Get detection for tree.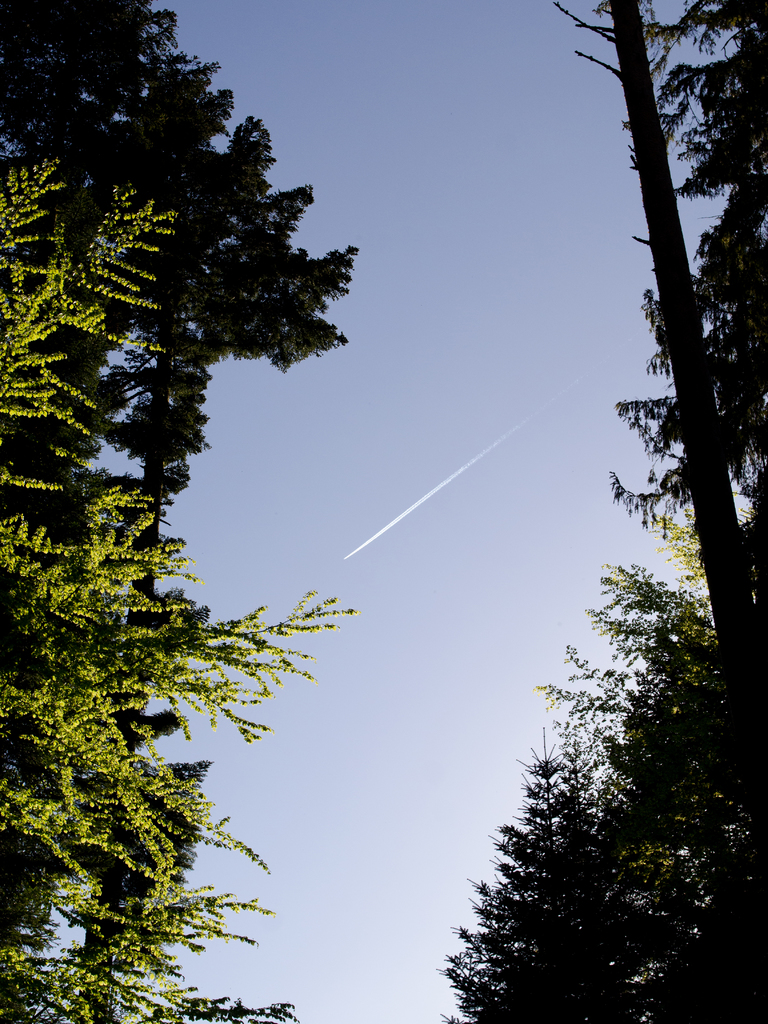
Detection: (444,554,767,1023).
